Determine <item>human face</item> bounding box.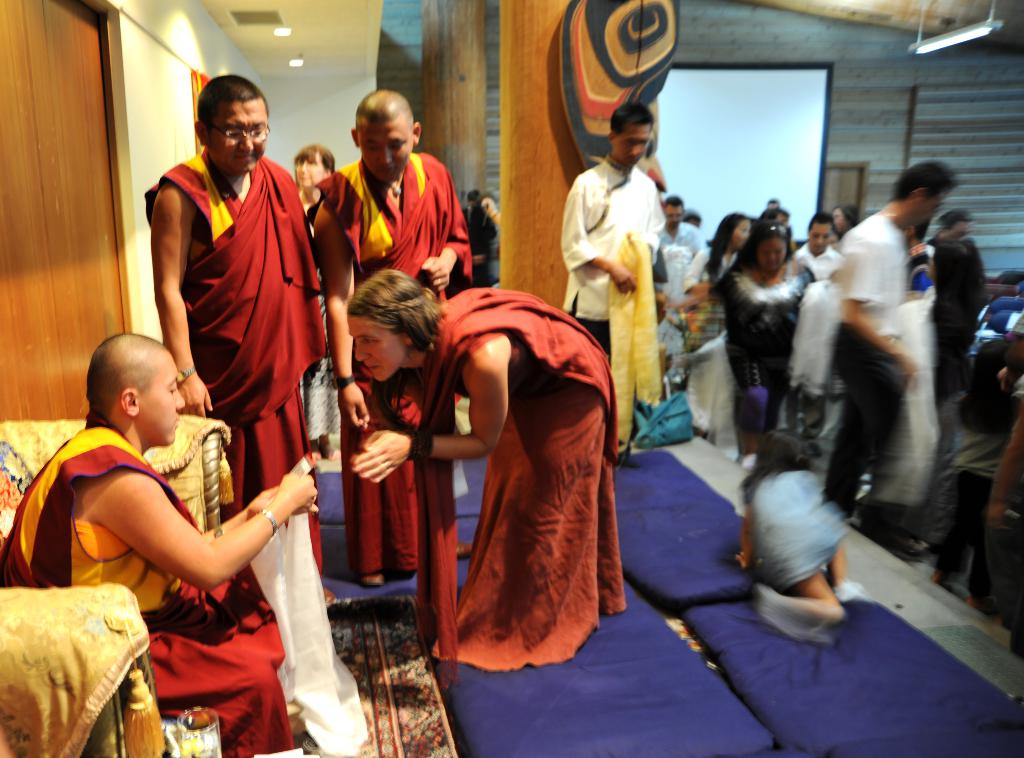
Determined: select_region(618, 123, 651, 165).
